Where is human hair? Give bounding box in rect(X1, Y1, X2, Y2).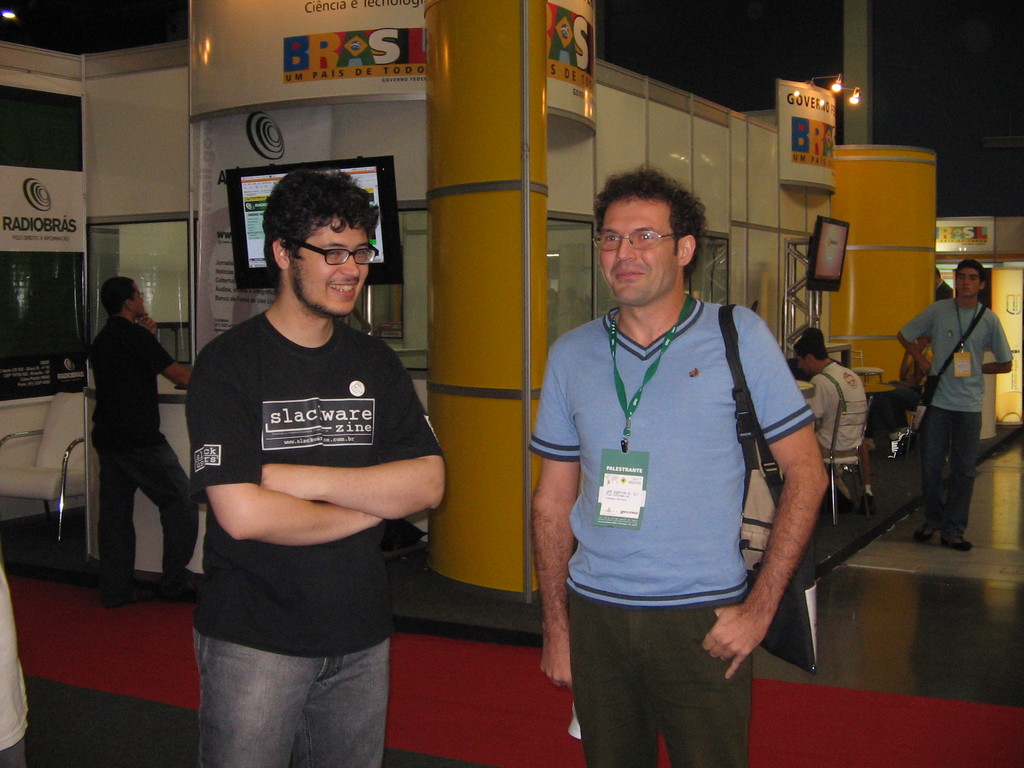
rect(97, 273, 133, 320).
